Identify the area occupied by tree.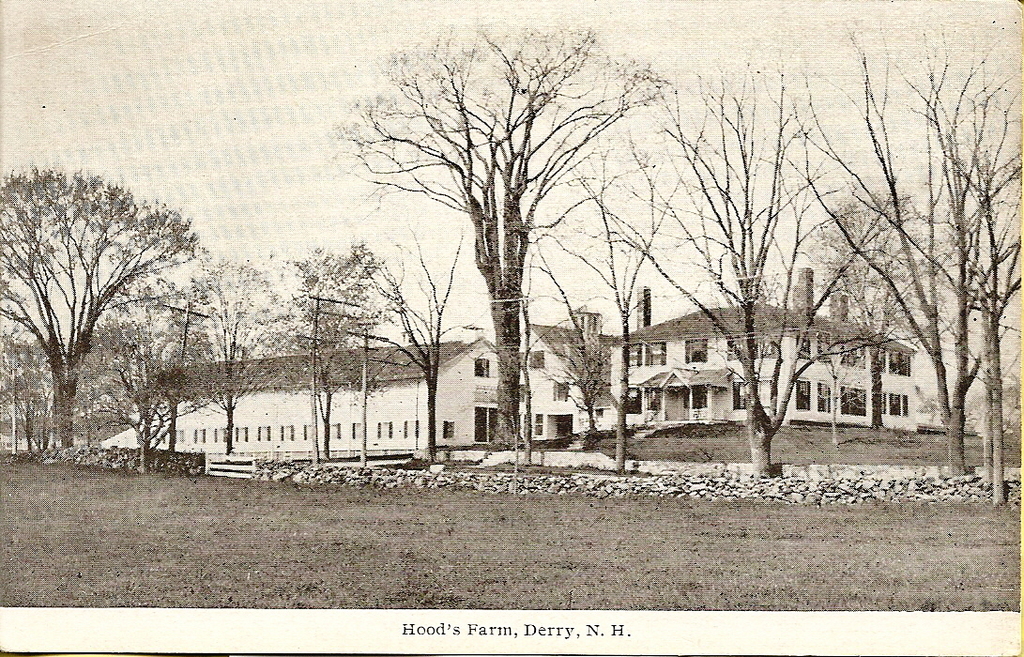
Area: pyautogui.locateOnScreen(787, 191, 955, 420).
